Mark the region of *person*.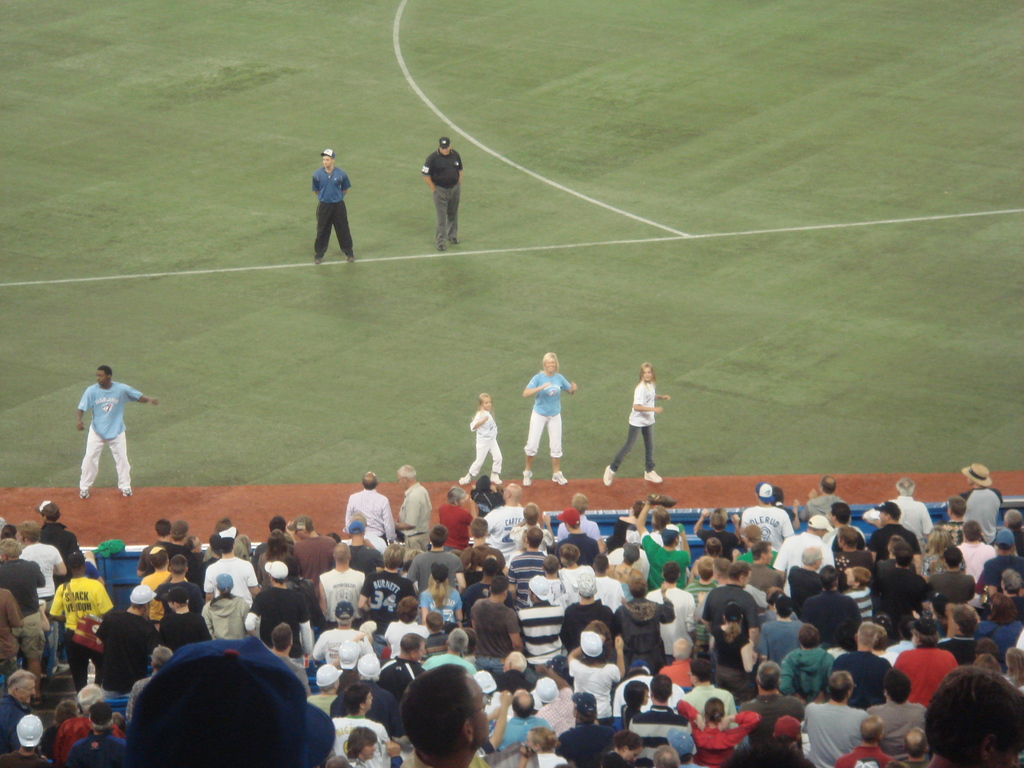
Region: 342, 474, 394, 536.
